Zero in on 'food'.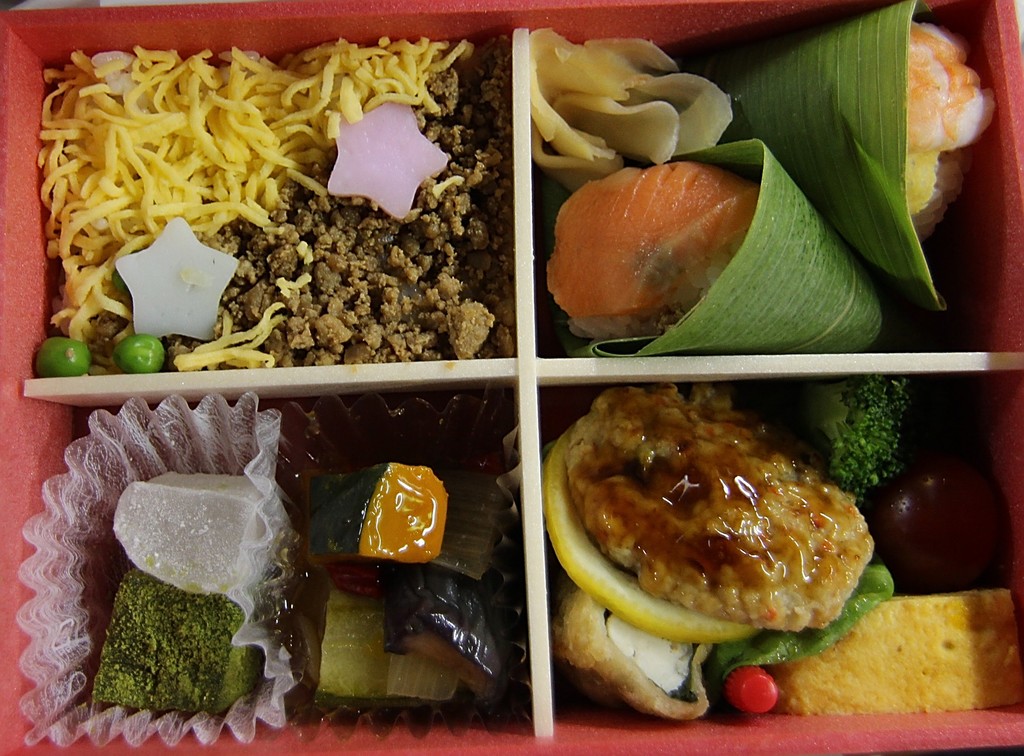
Zeroed in: bbox=(783, 568, 1016, 727).
